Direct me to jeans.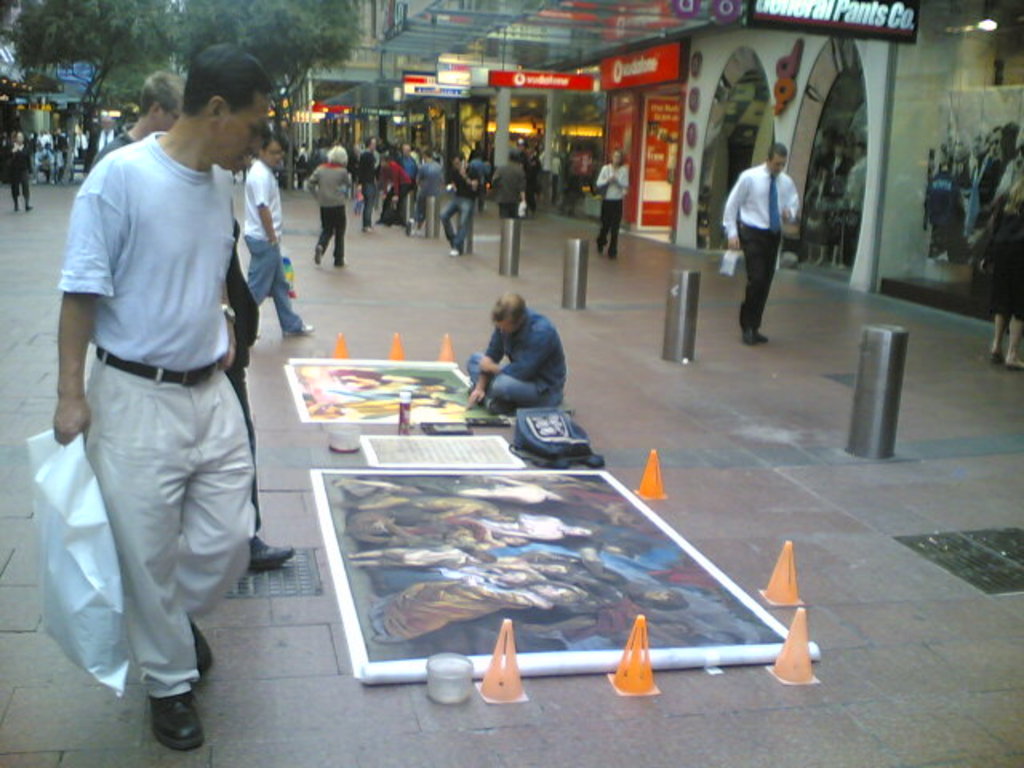
Direction: (x1=739, y1=219, x2=779, y2=330).
